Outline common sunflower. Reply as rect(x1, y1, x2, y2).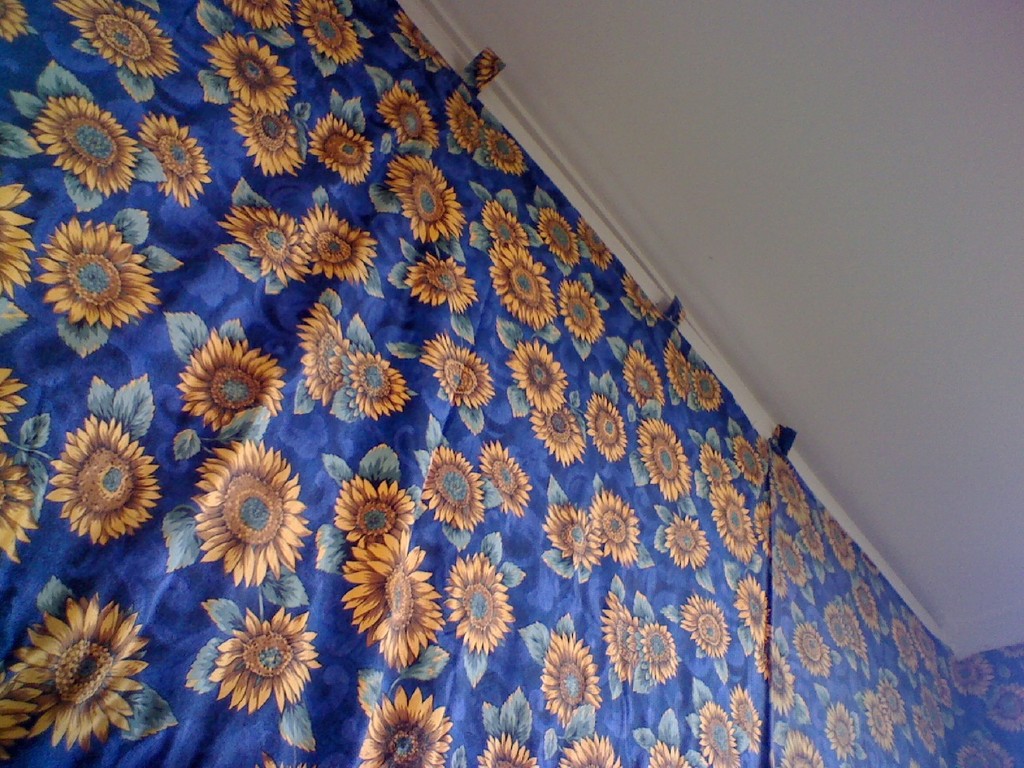
rect(173, 454, 307, 601).
